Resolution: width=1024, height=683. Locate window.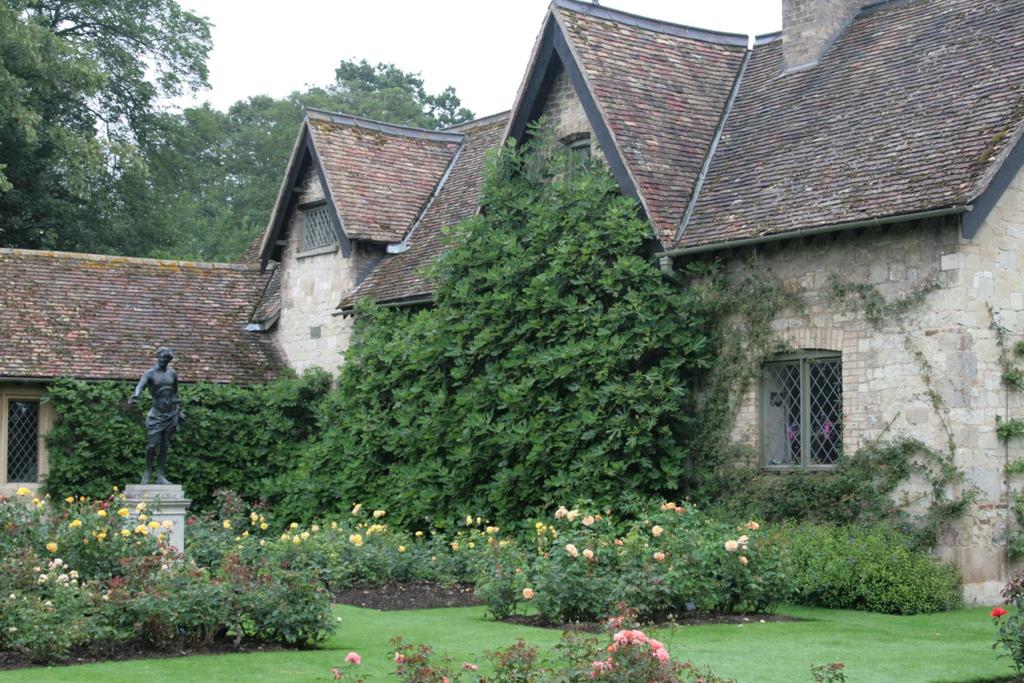
left=294, top=197, right=332, bottom=257.
